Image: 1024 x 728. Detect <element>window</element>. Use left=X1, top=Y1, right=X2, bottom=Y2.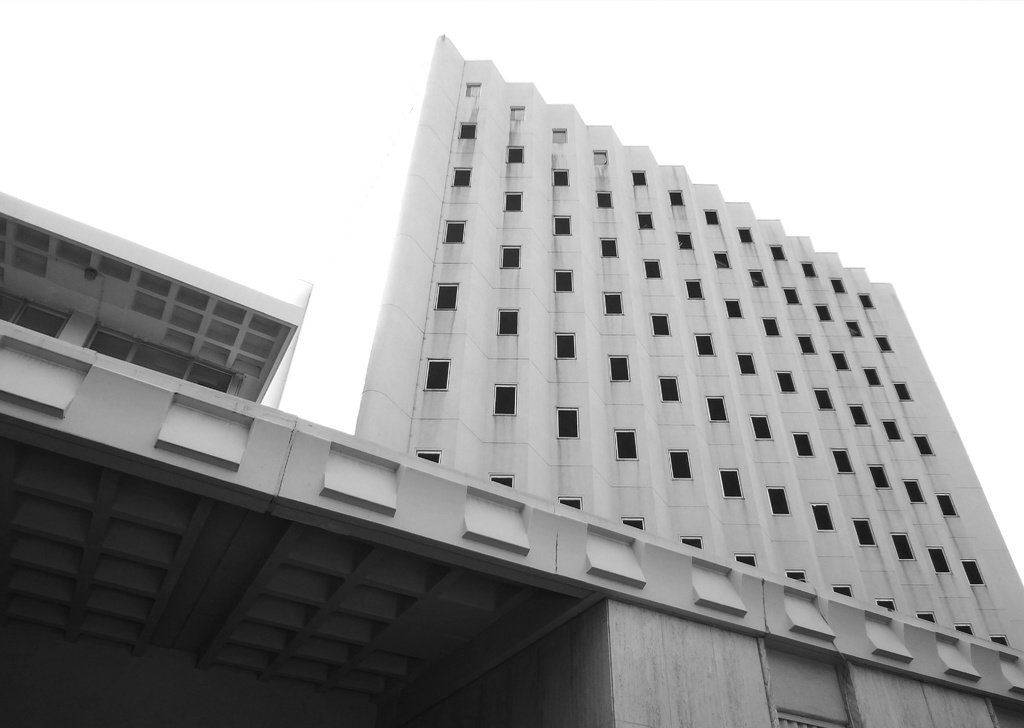
left=426, top=359, right=449, bottom=391.
